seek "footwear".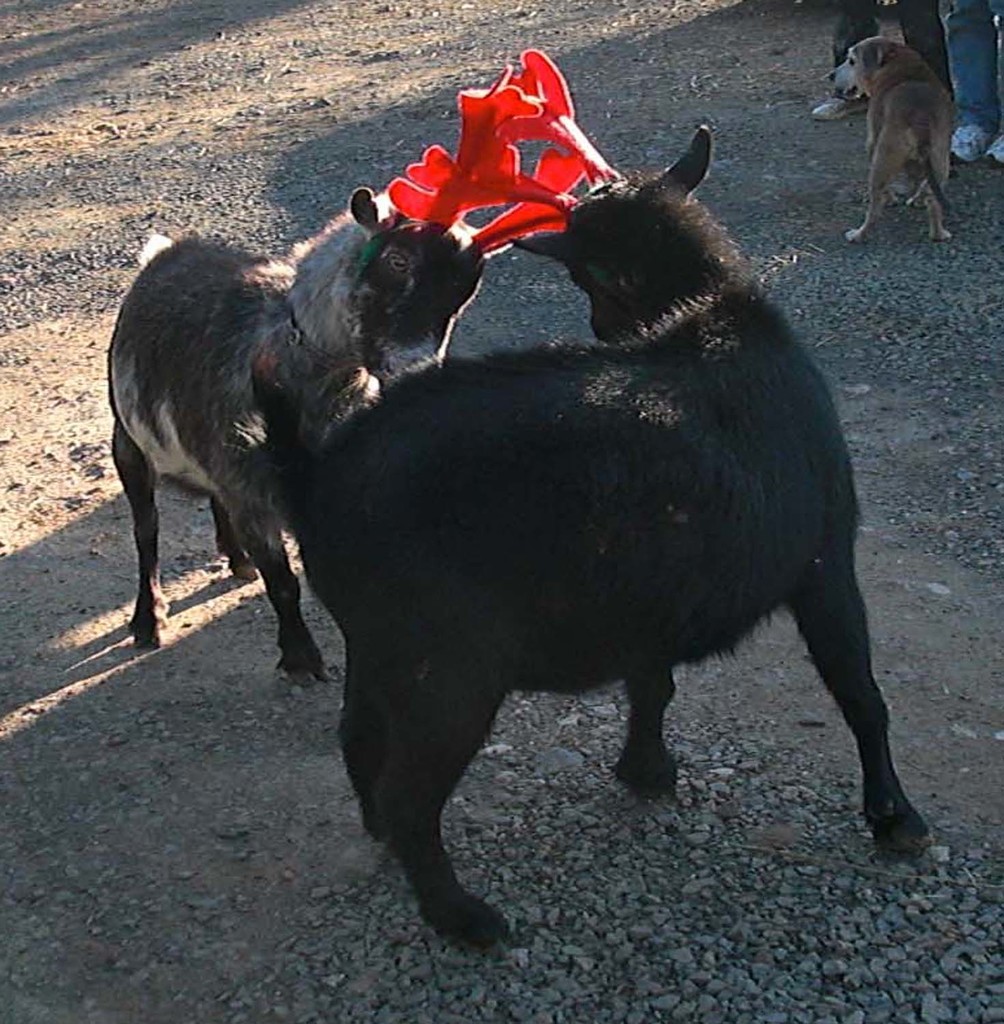
<region>981, 133, 1003, 171</region>.
